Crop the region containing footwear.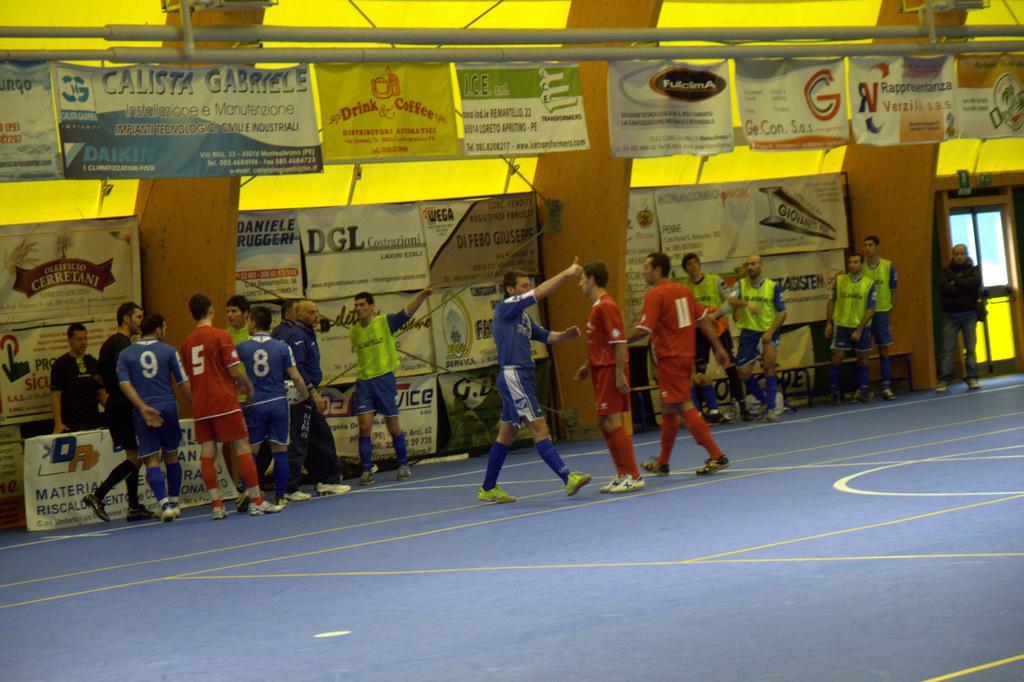
Crop region: [125,504,160,521].
